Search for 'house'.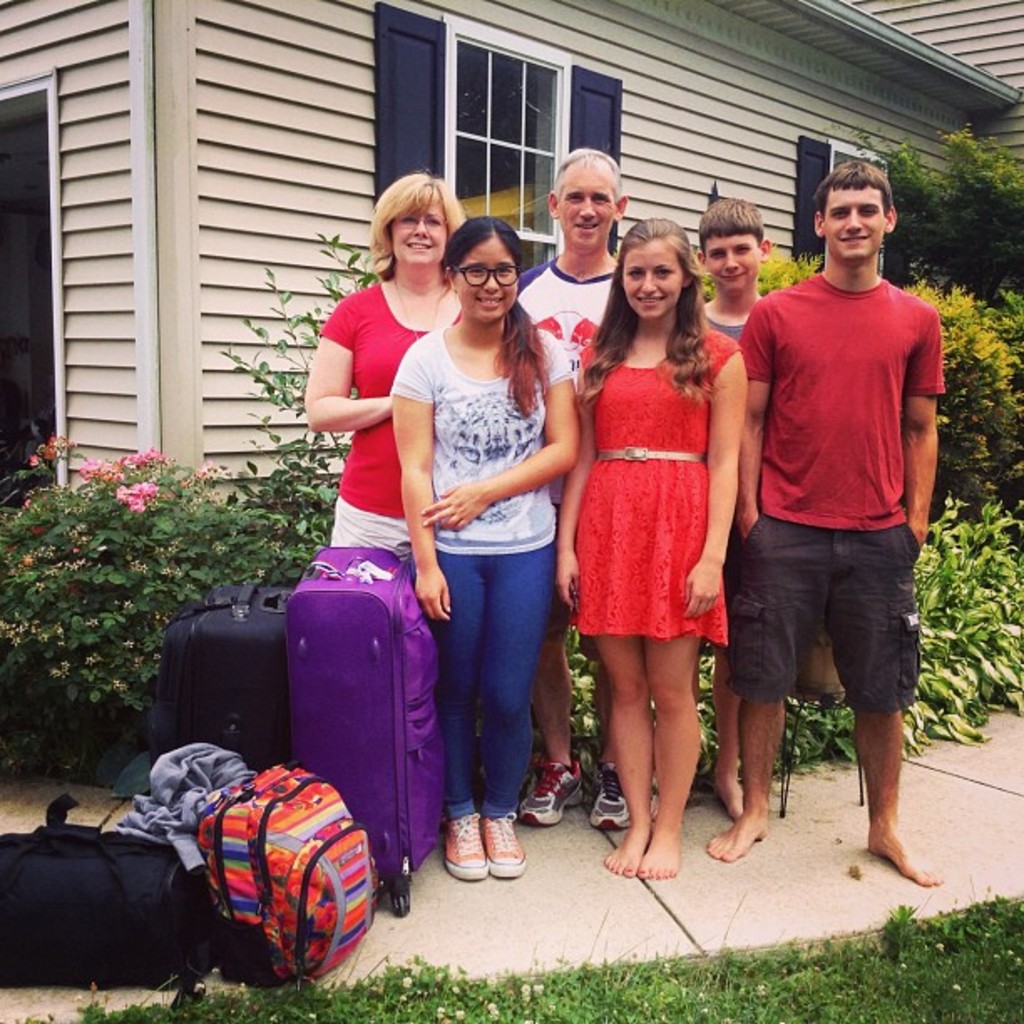
Found at crop(0, 0, 1022, 527).
